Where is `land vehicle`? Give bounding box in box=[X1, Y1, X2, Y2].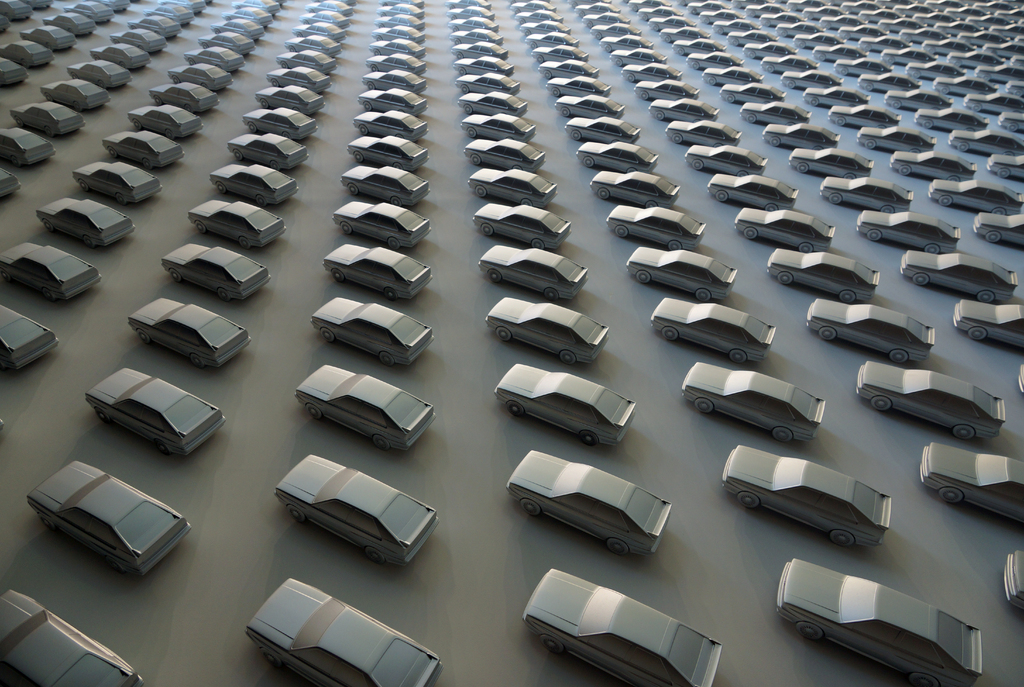
box=[291, 364, 437, 453].
